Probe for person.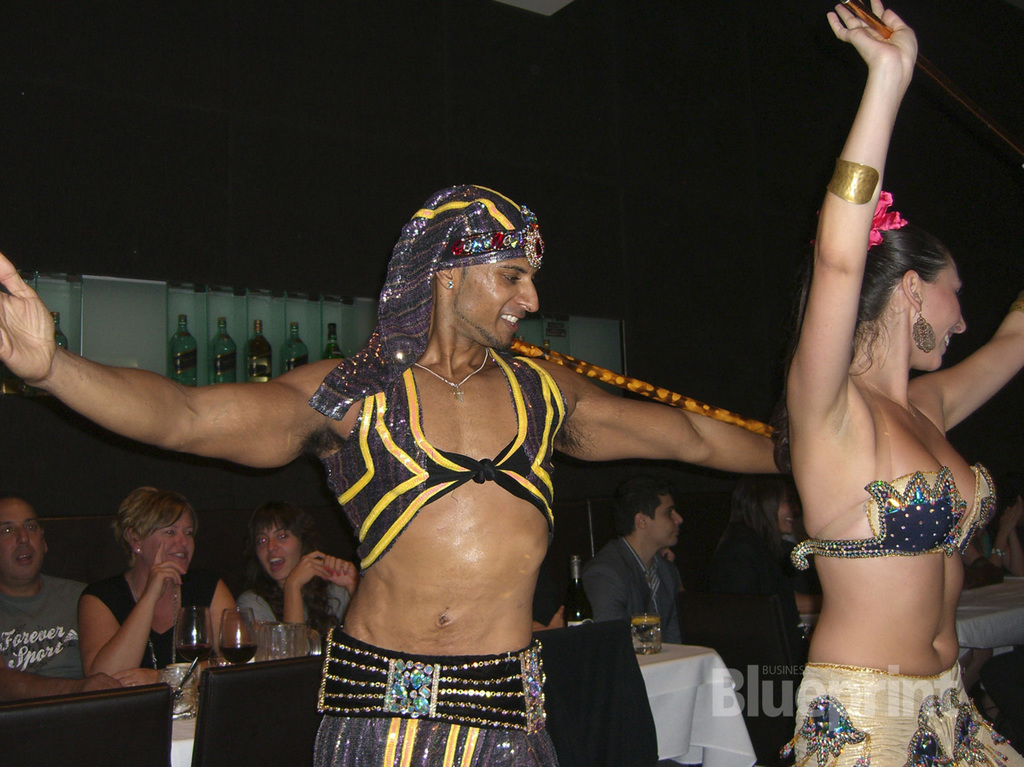
Probe result: (0,172,784,766).
